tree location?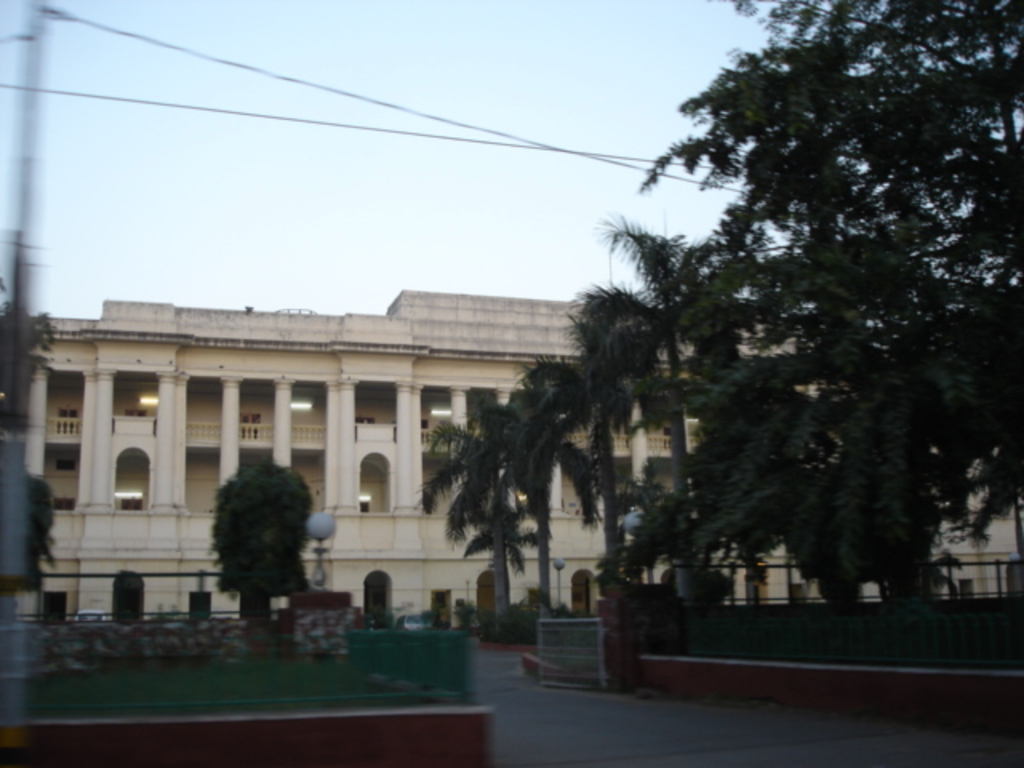
{"x1": 208, "y1": 462, "x2": 312, "y2": 662}
